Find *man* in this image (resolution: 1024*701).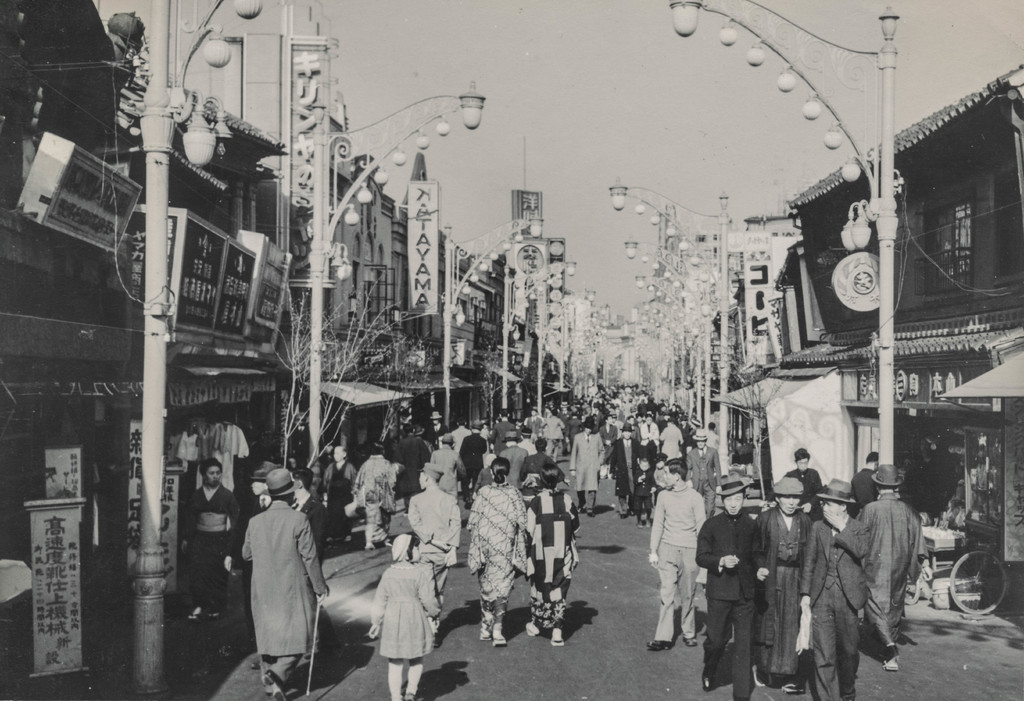
rect(700, 478, 765, 700).
